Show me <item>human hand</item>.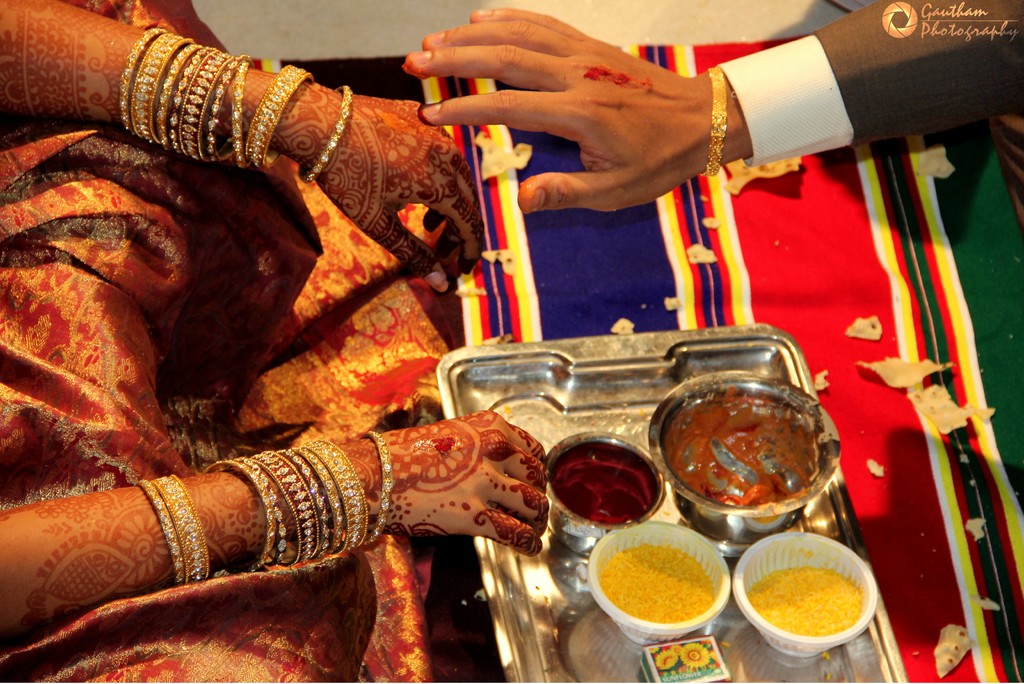
<item>human hand</item> is here: rect(423, 24, 792, 224).
